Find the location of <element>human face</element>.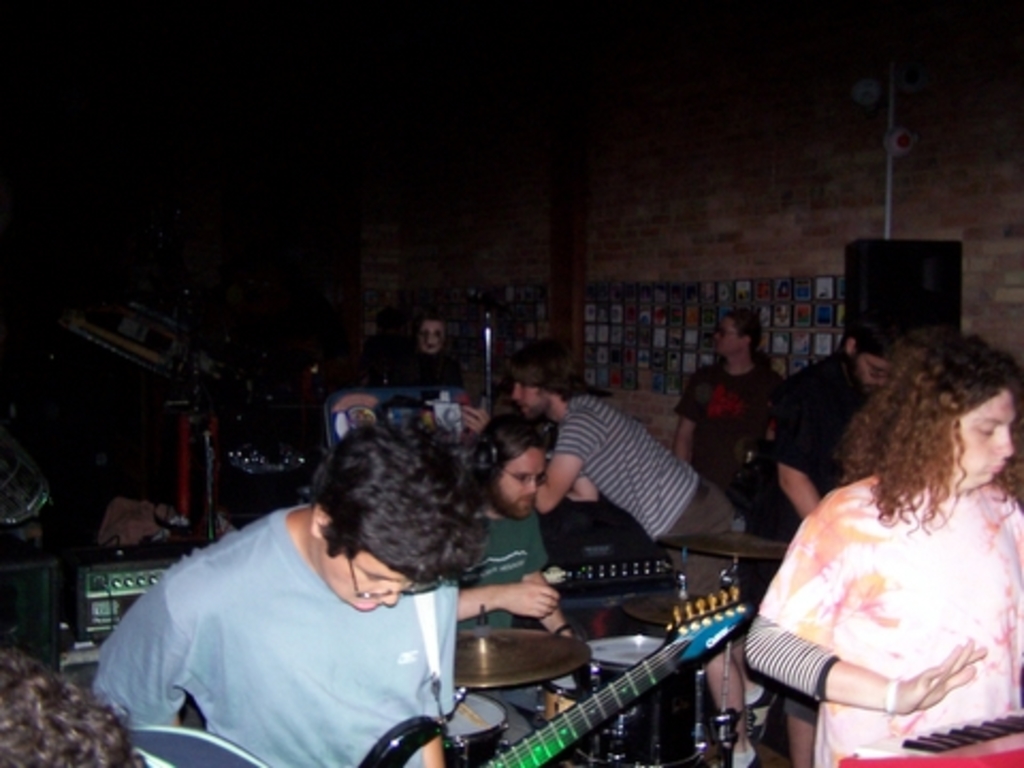
Location: (x1=418, y1=322, x2=444, y2=352).
